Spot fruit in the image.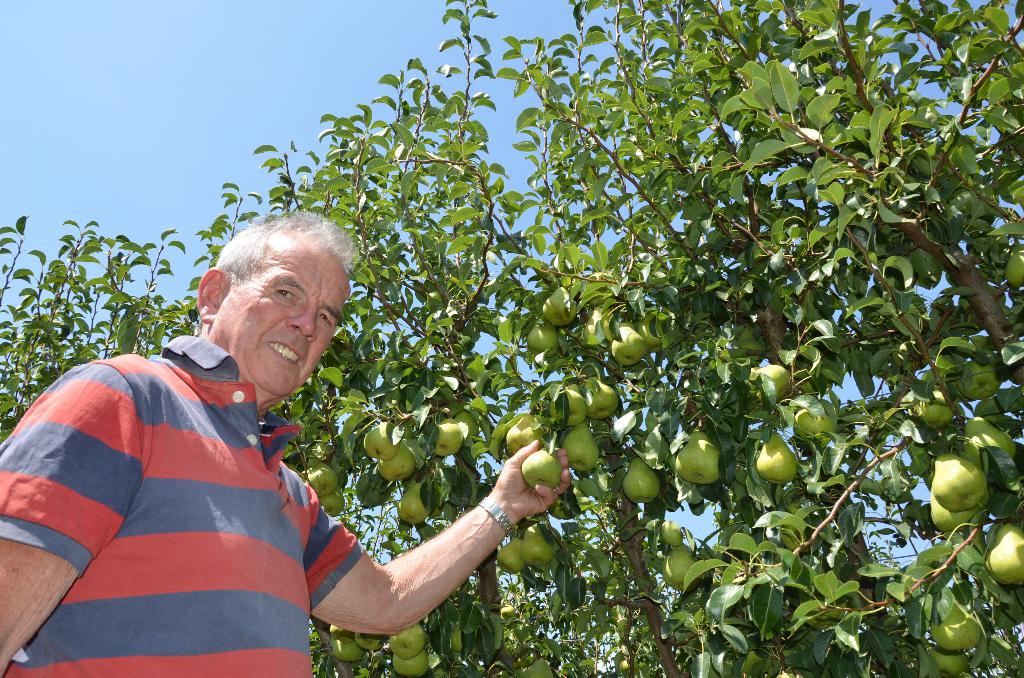
fruit found at 539:290:577:327.
